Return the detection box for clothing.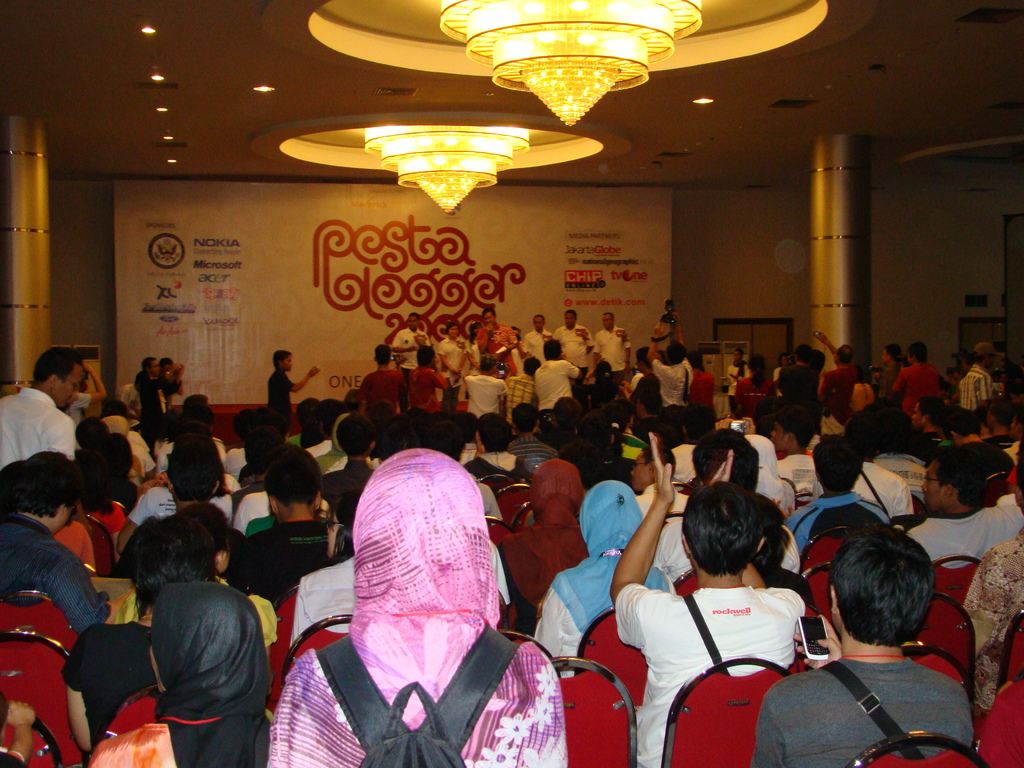
(108, 580, 278, 653).
